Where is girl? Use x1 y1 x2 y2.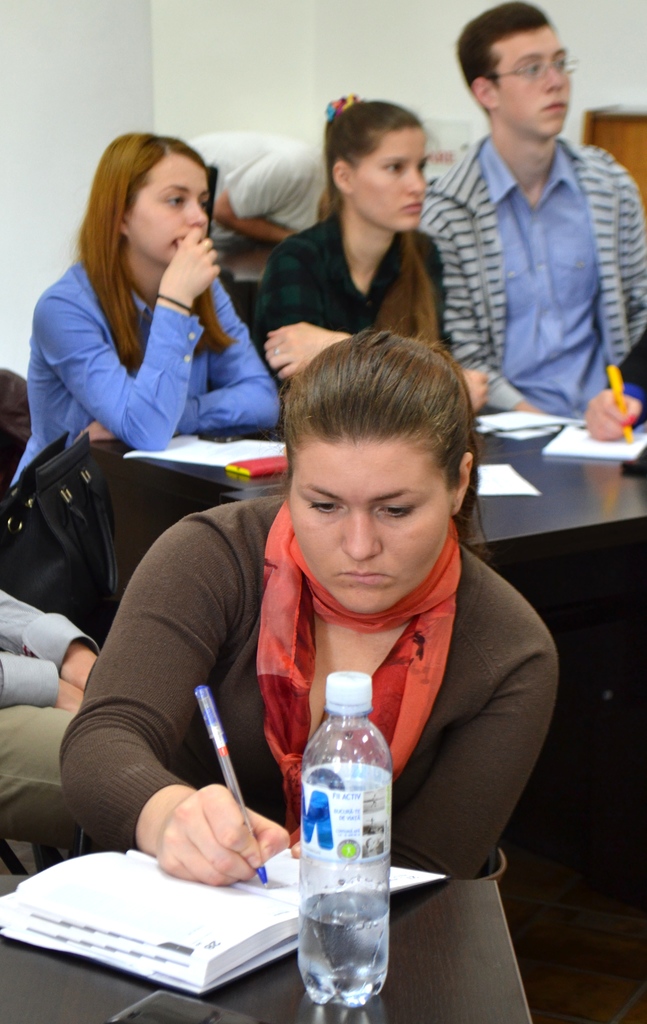
10 127 280 488.
